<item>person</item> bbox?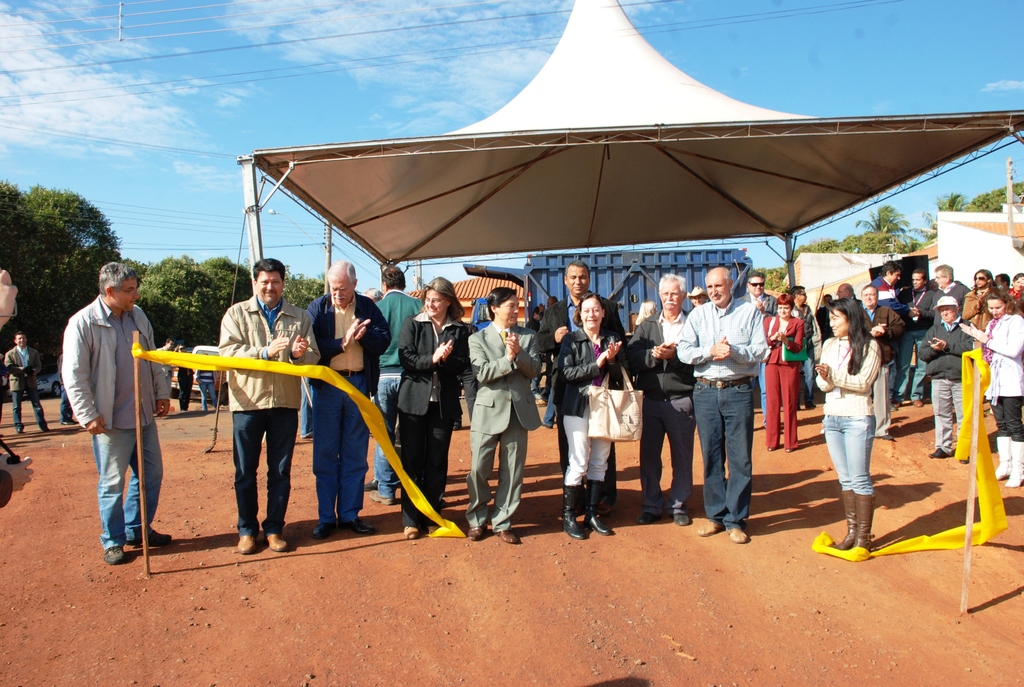
[548,283,647,548]
